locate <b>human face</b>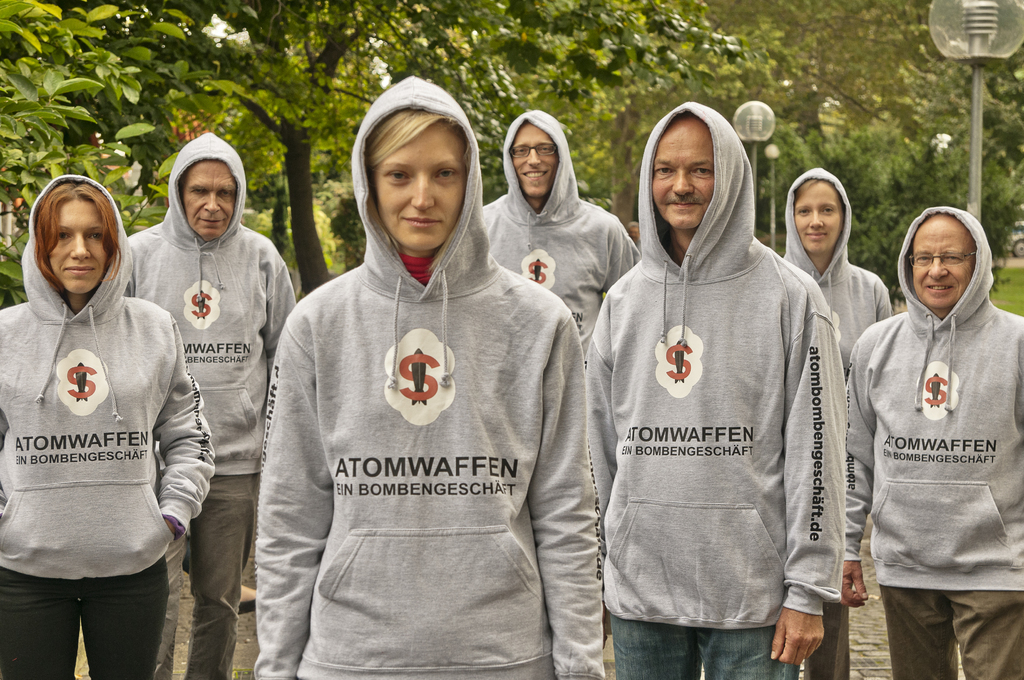
913 231 976 309
